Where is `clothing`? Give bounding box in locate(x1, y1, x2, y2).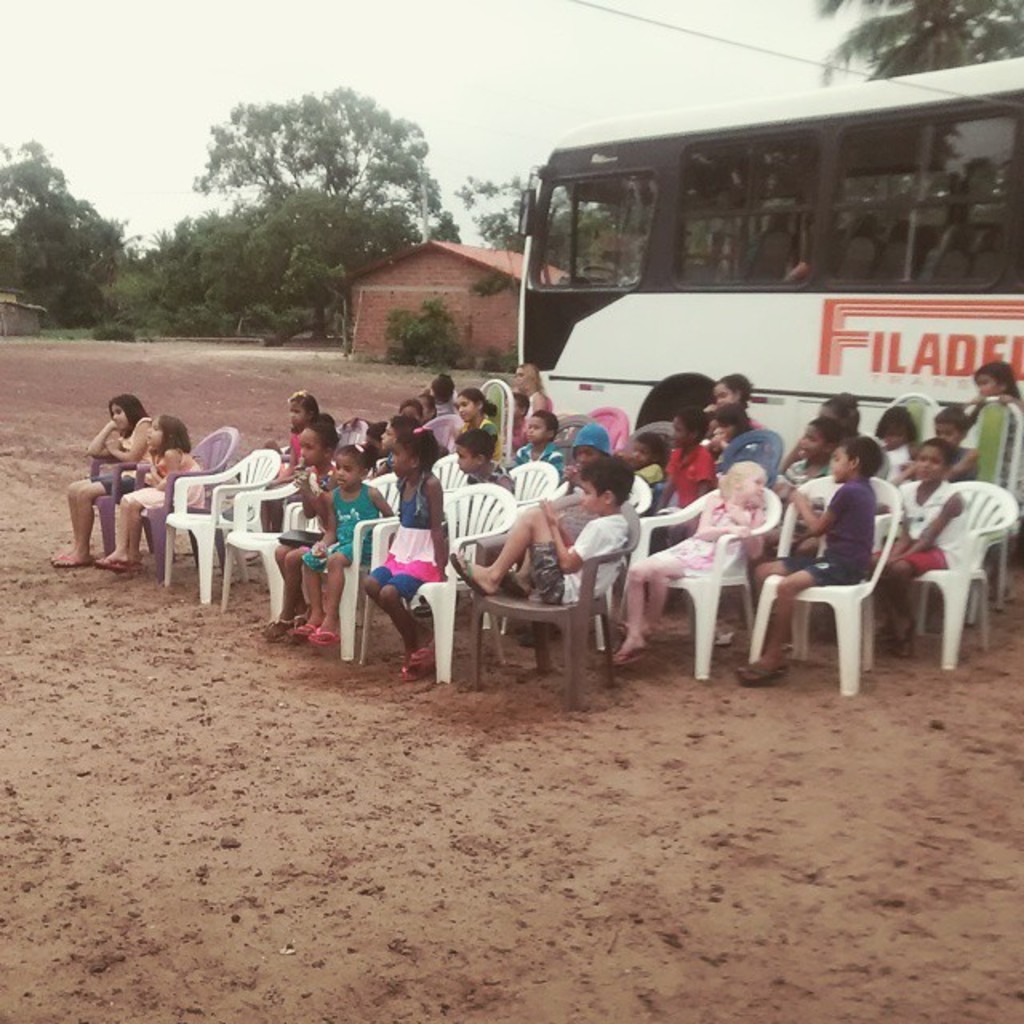
locate(533, 515, 629, 603).
